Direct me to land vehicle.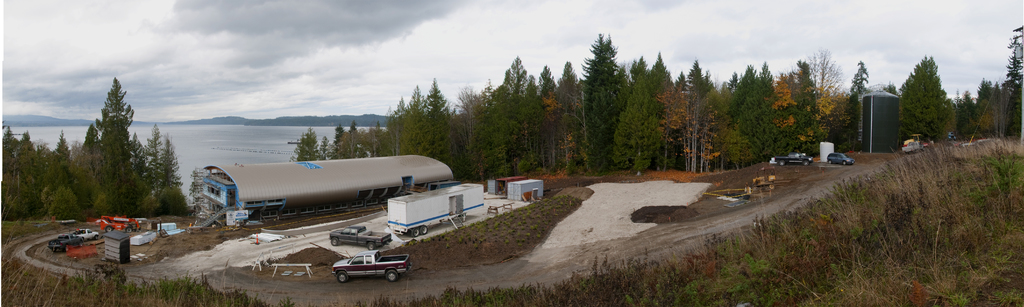
Direction: region(72, 226, 100, 241).
